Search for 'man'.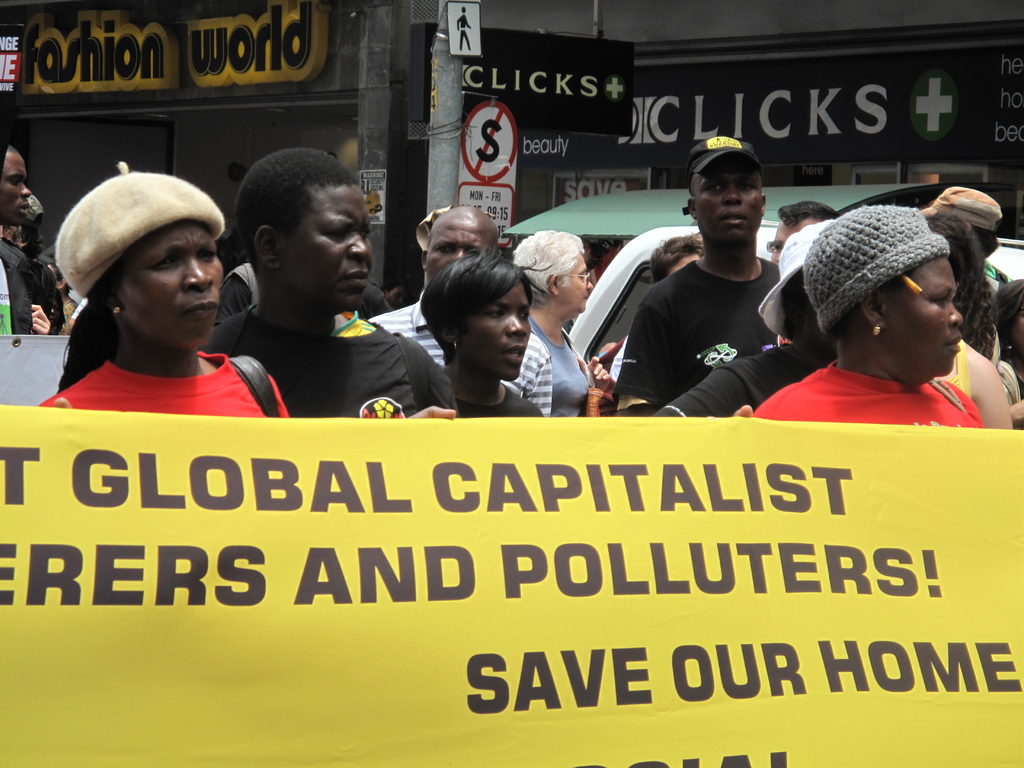
Found at crop(771, 198, 833, 266).
